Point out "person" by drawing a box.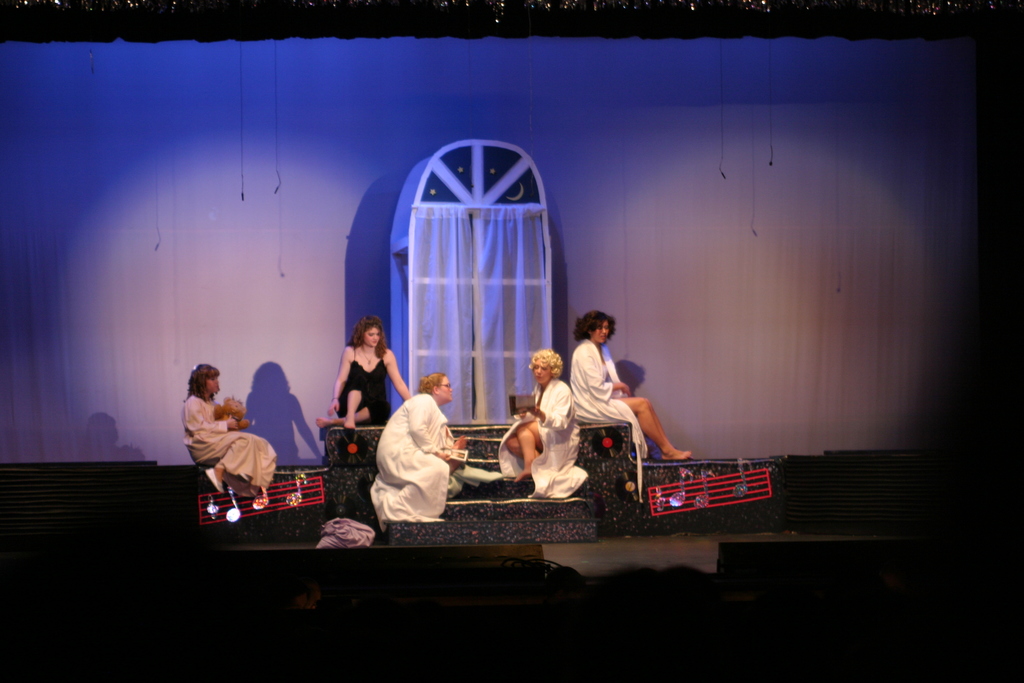
x1=494, y1=342, x2=578, y2=504.
